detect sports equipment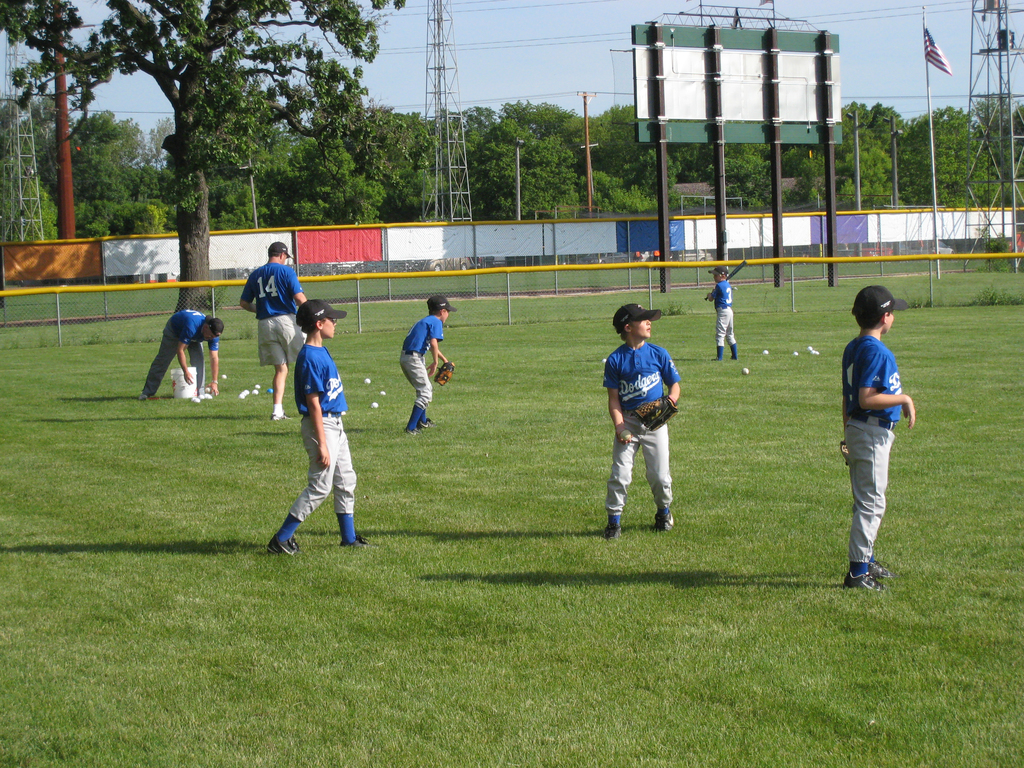
Rect(844, 570, 882, 594)
